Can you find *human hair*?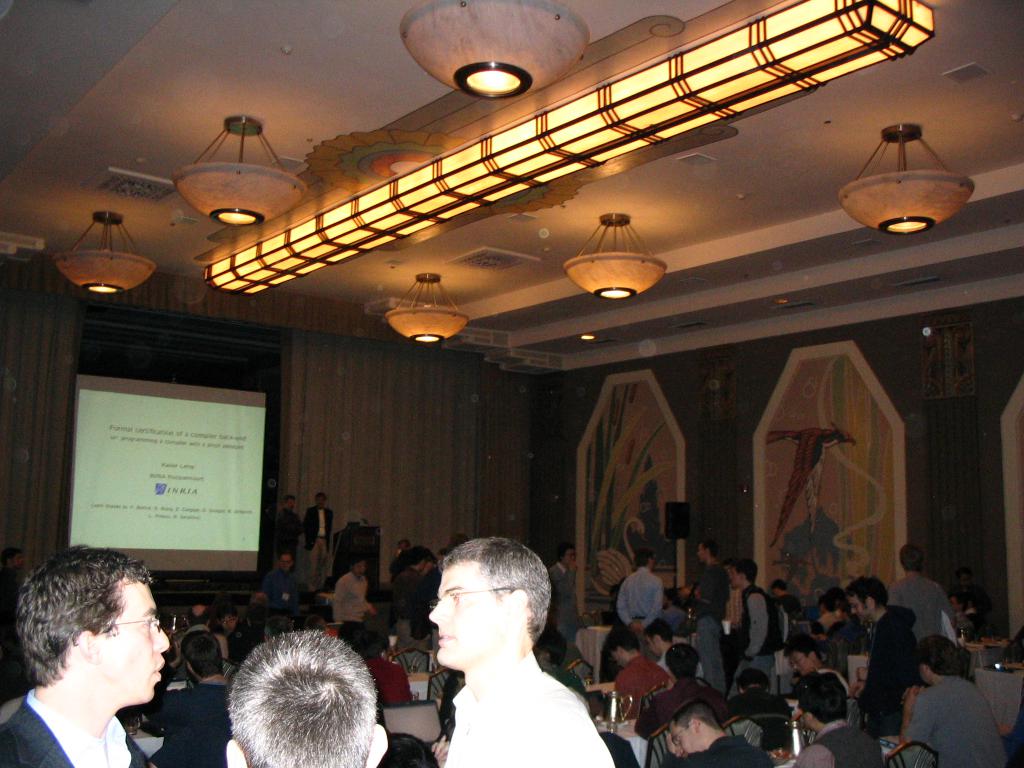
Yes, bounding box: <box>440,534,554,644</box>.
